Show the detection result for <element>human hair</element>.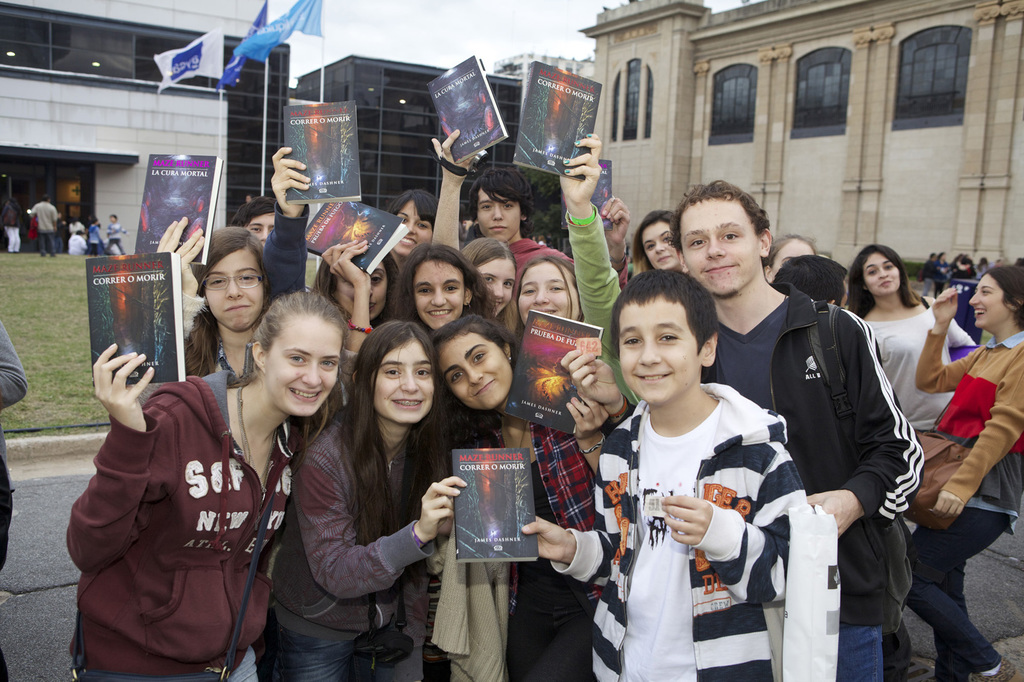
630,207,675,278.
